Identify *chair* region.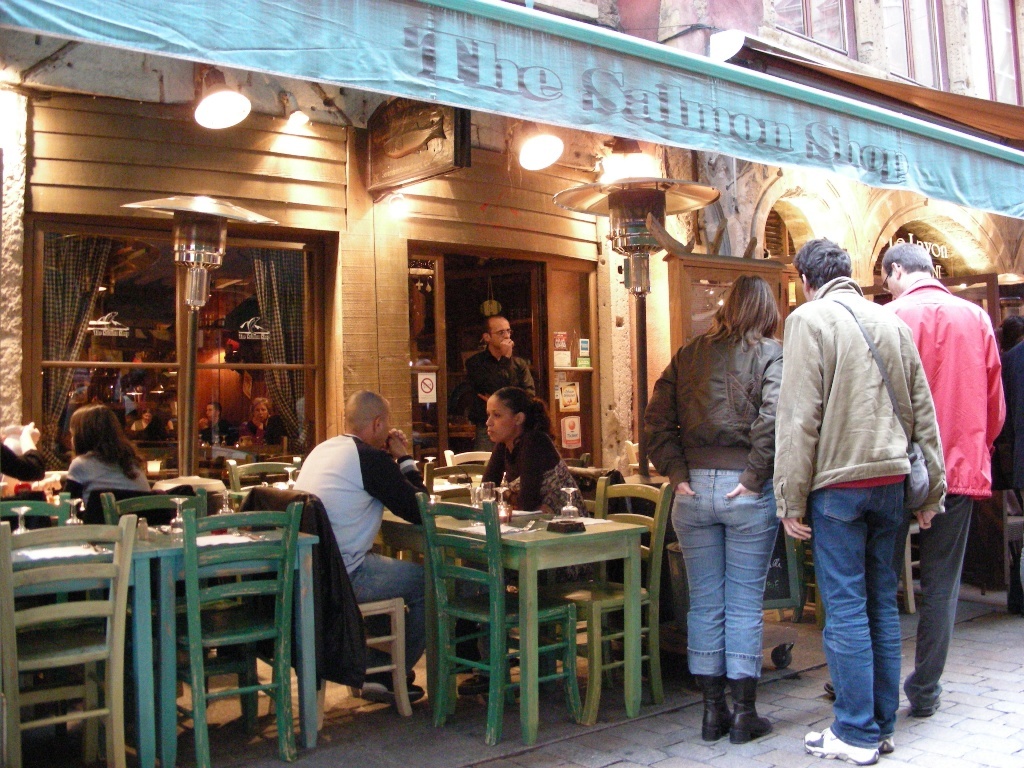
Region: box=[0, 513, 128, 767].
